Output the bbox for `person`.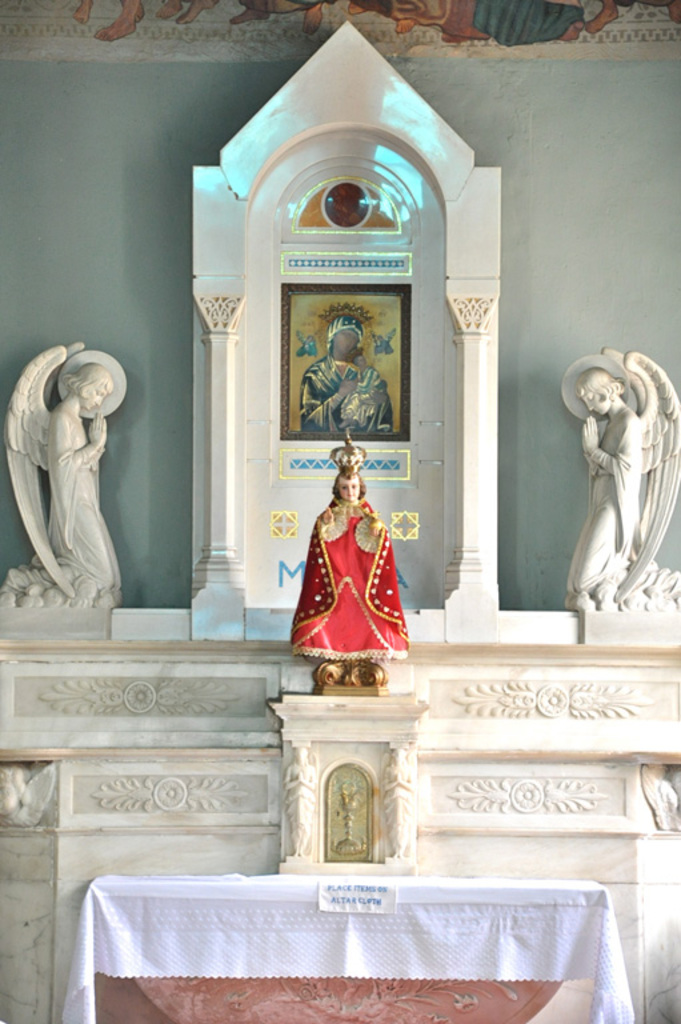
{"x1": 293, "y1": 435, "x2": 413, "y2": 679}.
